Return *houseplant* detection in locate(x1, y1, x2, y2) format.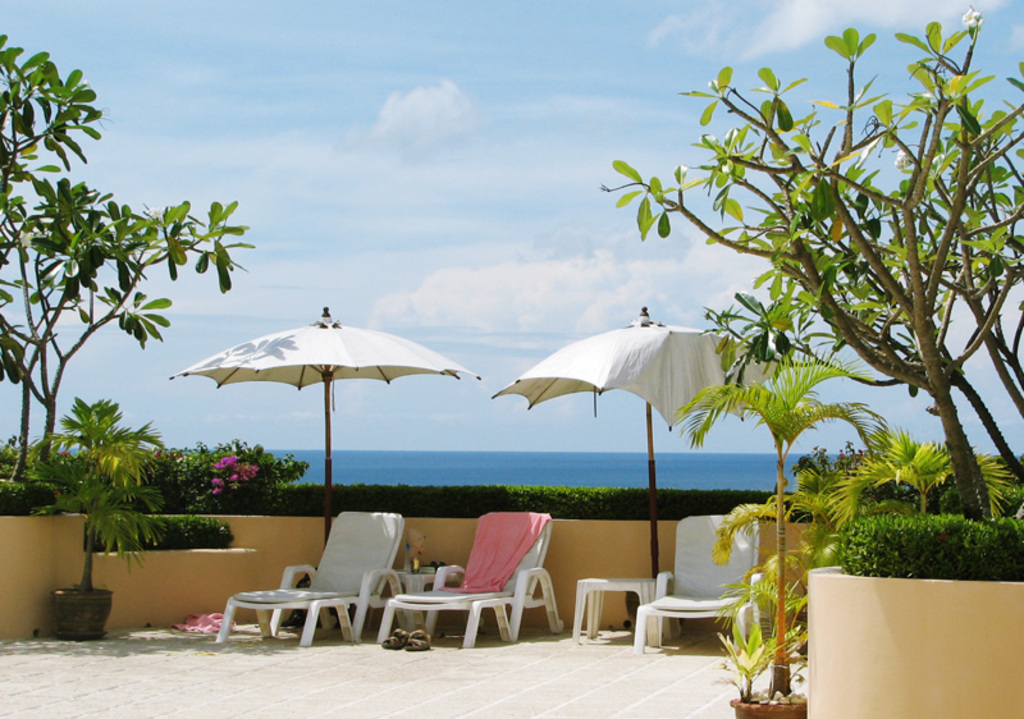
locate(27, 395, 170, 640).
